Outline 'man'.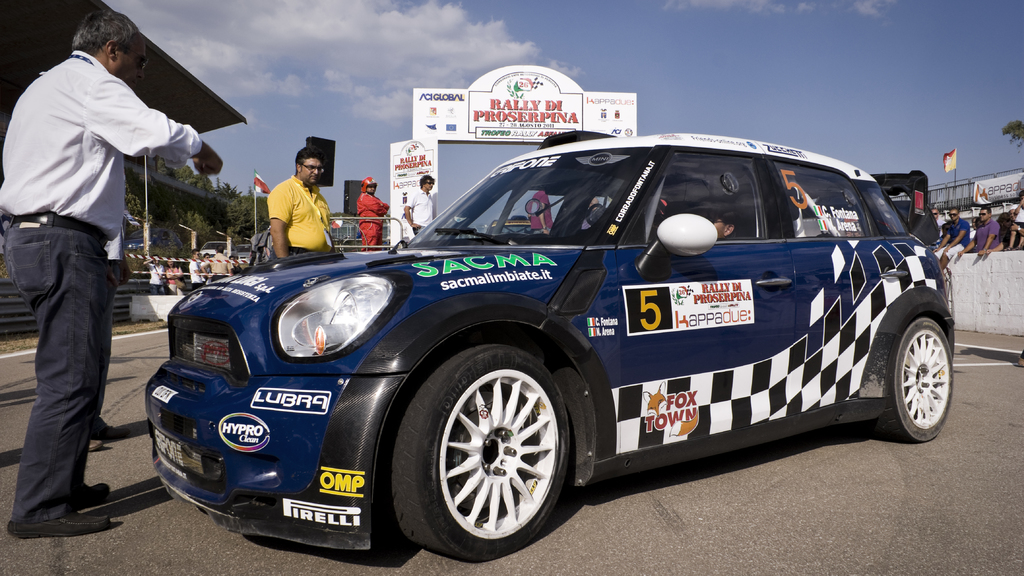
Outline: left=965, top=206, right=1000, bottom=252.
